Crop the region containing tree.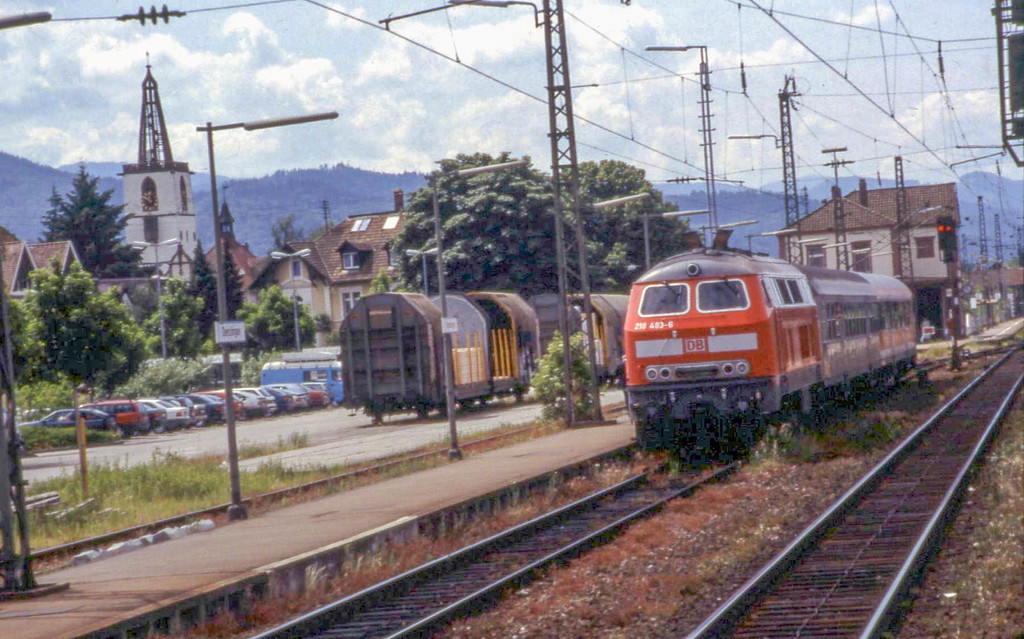
Crop region: select_region(551, 156, 703, 293).
